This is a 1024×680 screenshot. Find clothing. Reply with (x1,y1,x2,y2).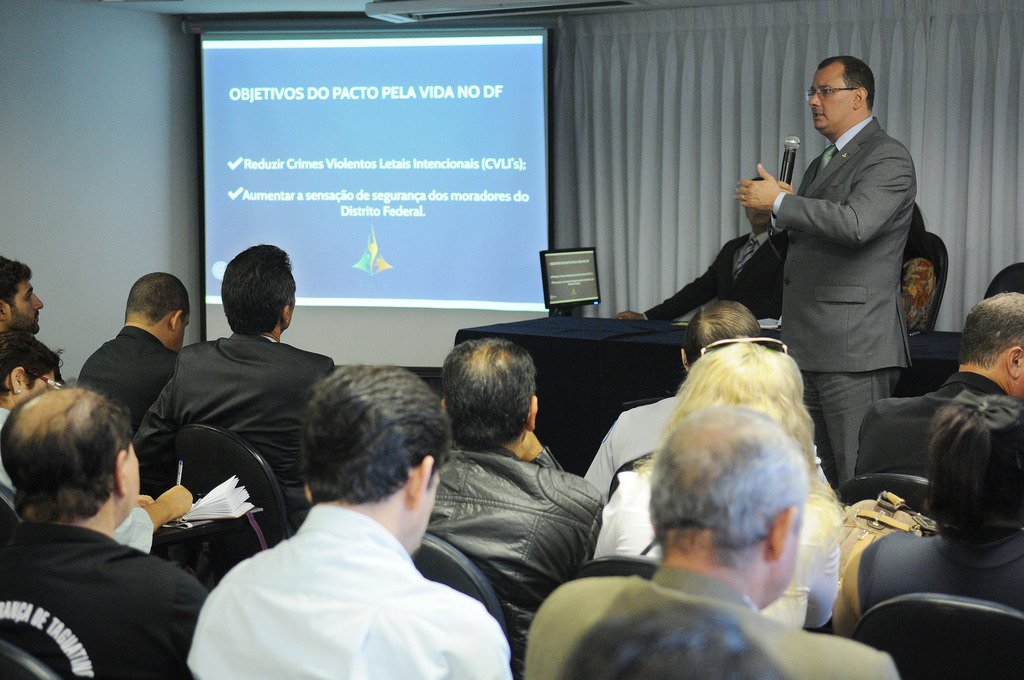
(771,117,917,489).
